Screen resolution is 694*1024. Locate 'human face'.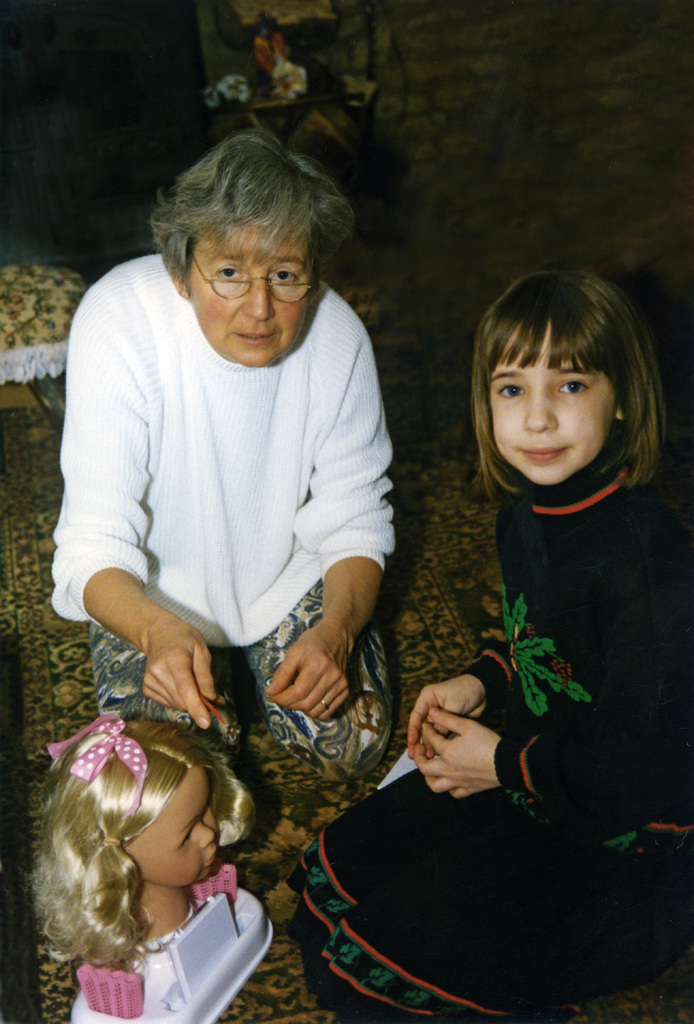
x1=179 y1=220 x2=311 y2=367.
